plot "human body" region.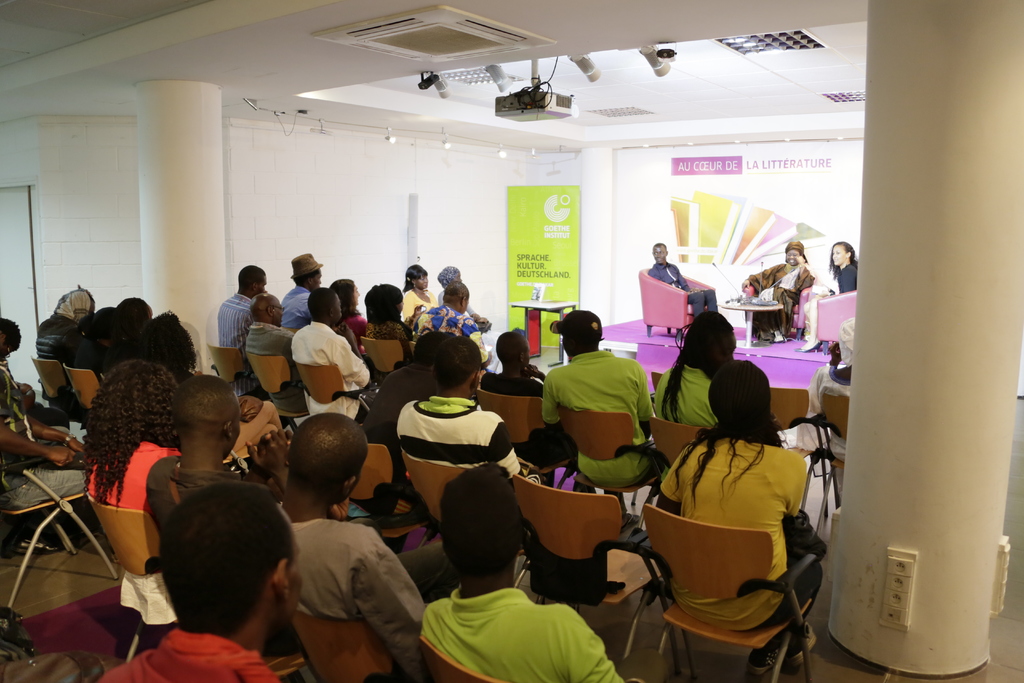
Plotted at x1=353, y1=266, x2=412, y2=365.
